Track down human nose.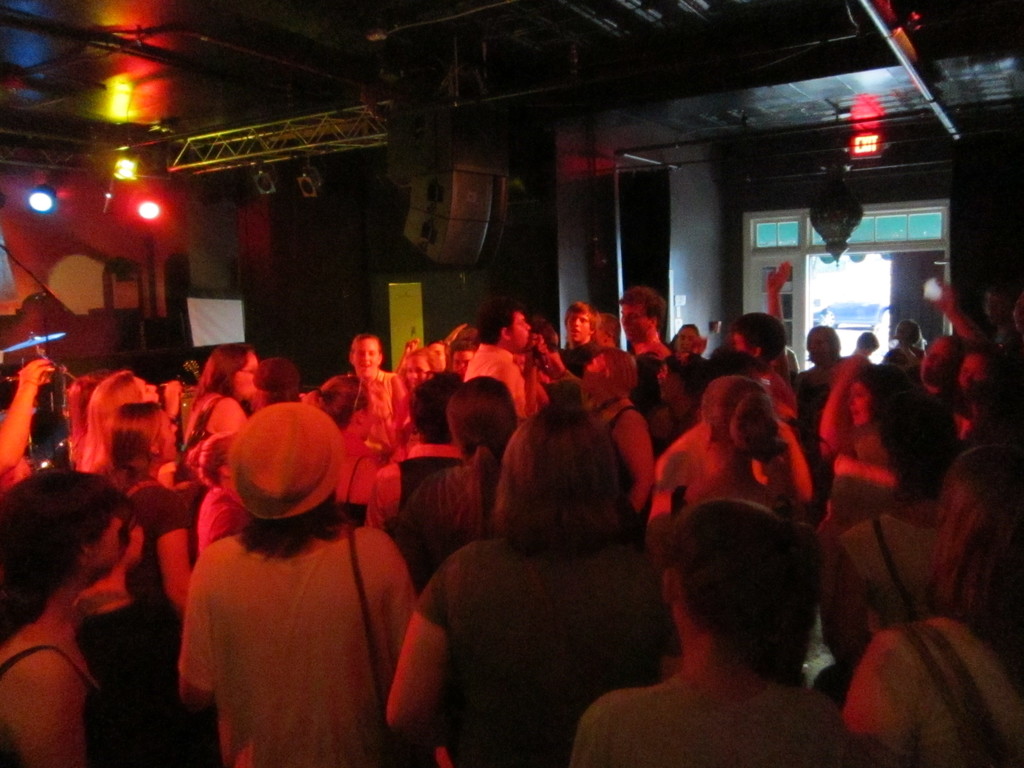
Tracked to (408,366,418,380).
